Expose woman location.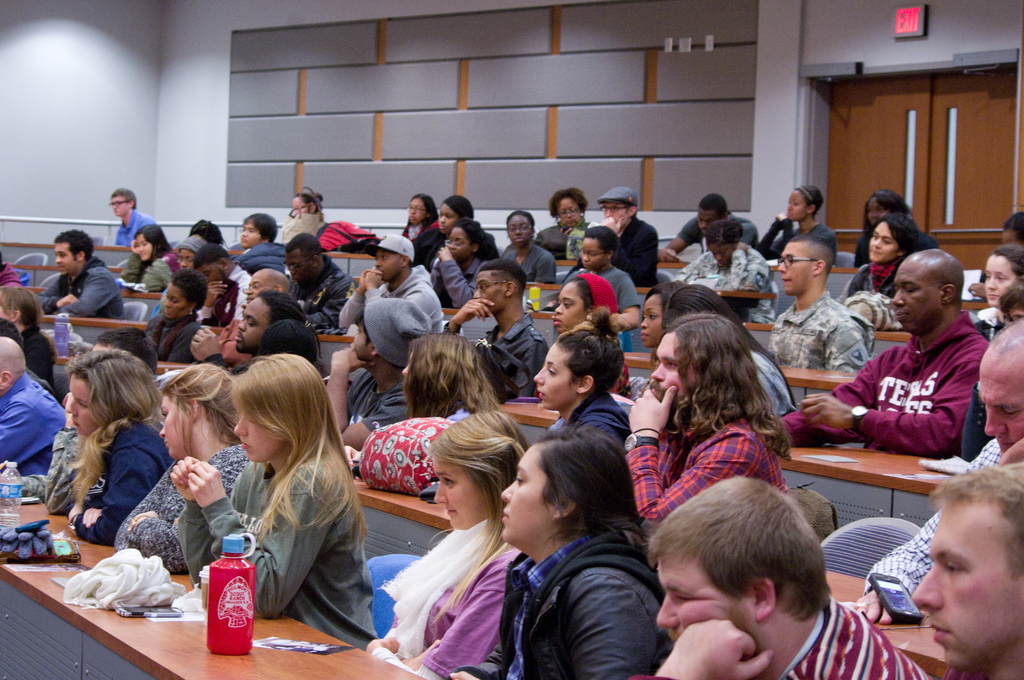
Exposed at <box>537,185,596,260</box>.
